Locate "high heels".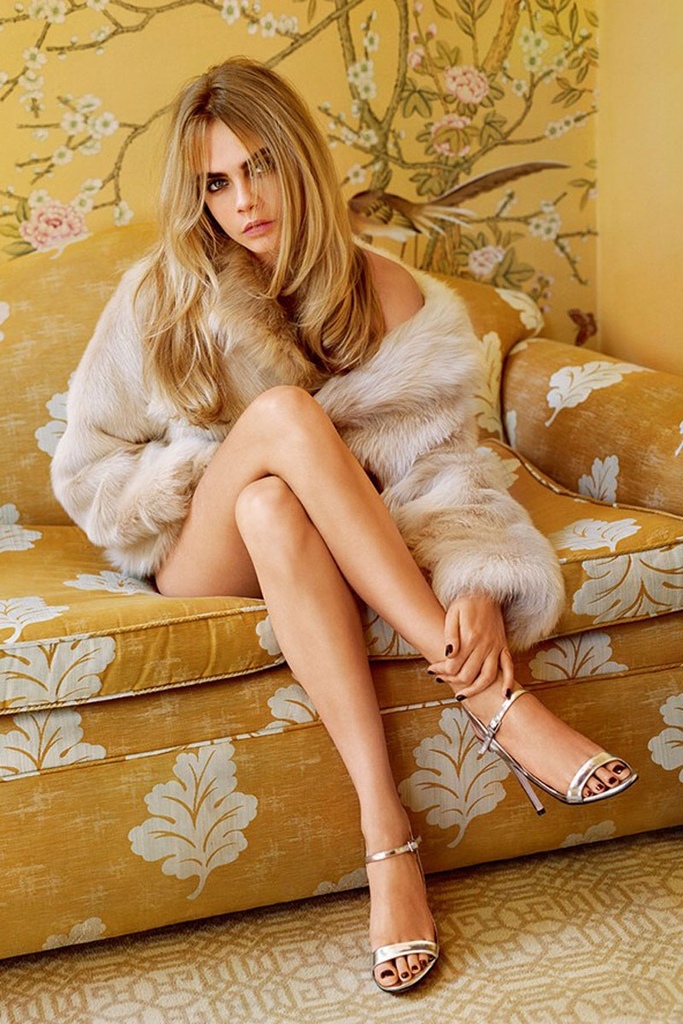
Bounding box: Rect(459, 677, 648, 822).
